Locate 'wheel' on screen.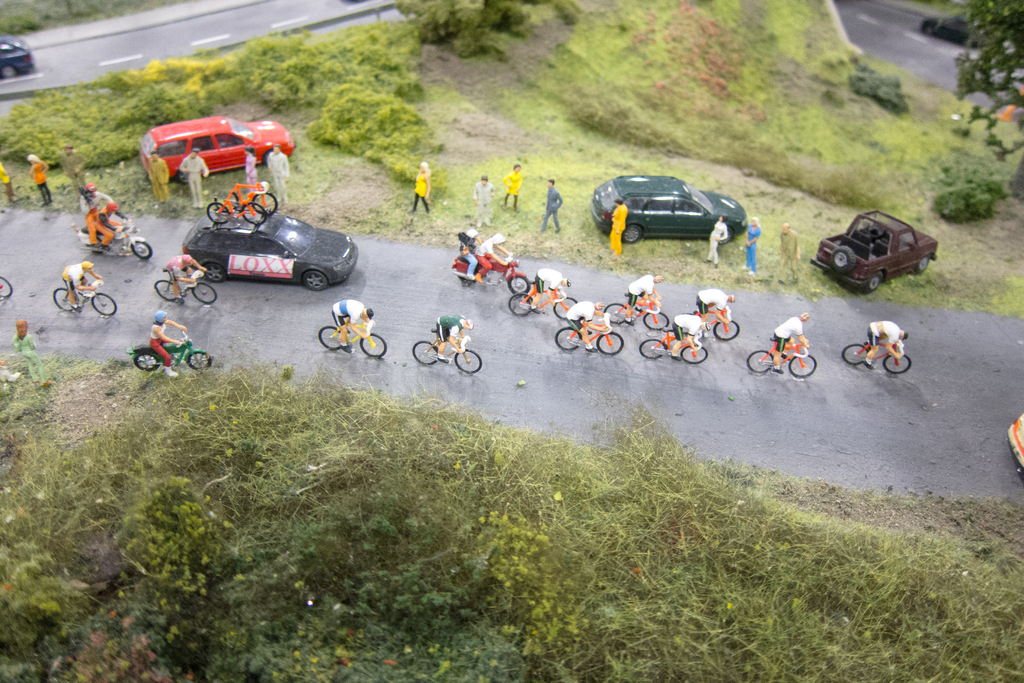
On screen at (left=556, top=327, right=581, bottom=350).
